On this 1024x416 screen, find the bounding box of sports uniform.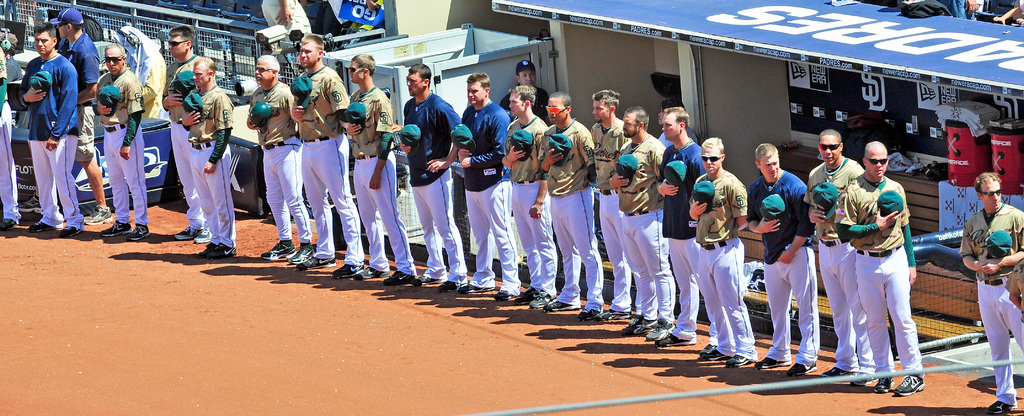
Bounding box: locate(403, 93, 481, 297).
